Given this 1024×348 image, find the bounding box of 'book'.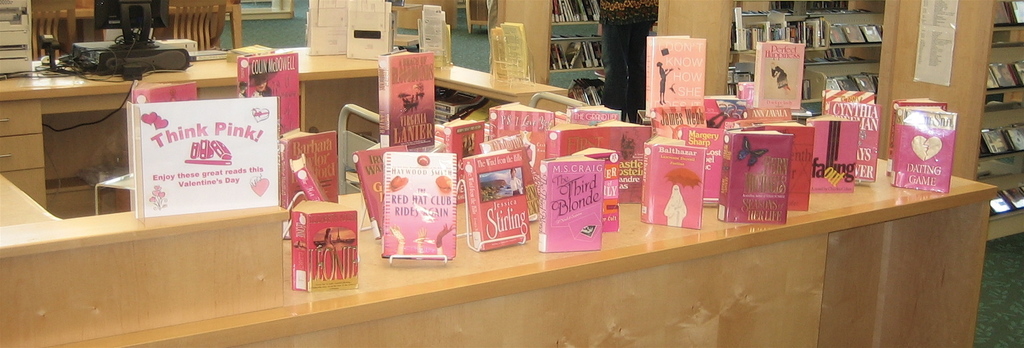
<box>888,95,946,178</box>.
